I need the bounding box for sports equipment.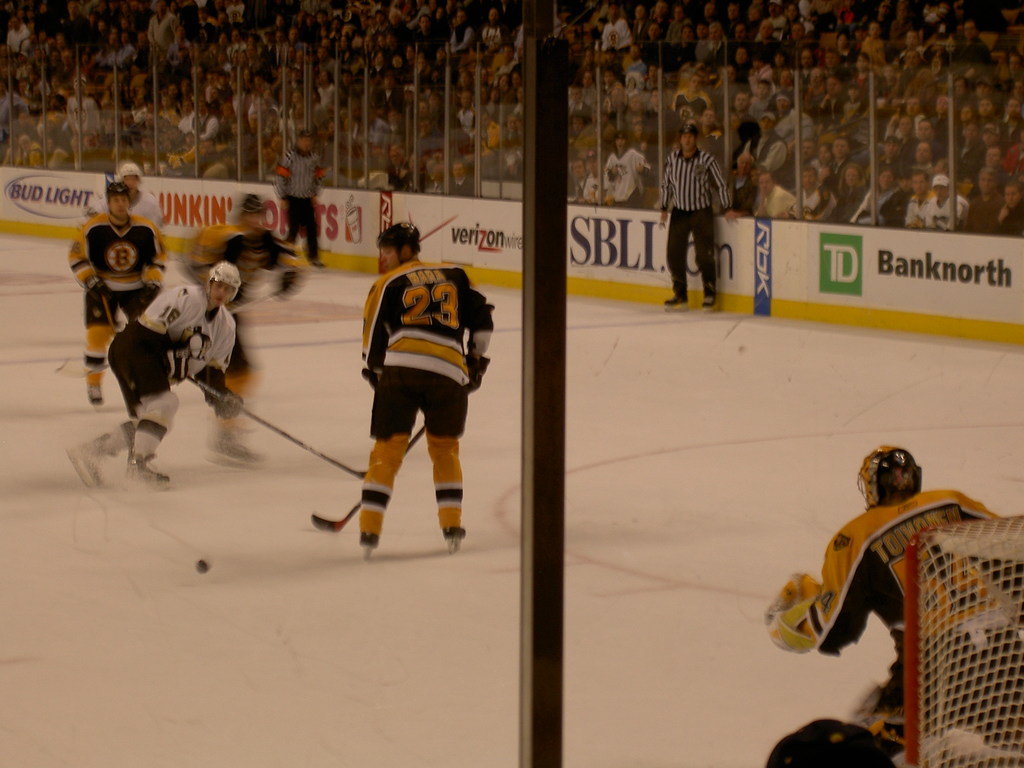
Here it is: [x1=903, y1=517, x2=1023, y2=767].
